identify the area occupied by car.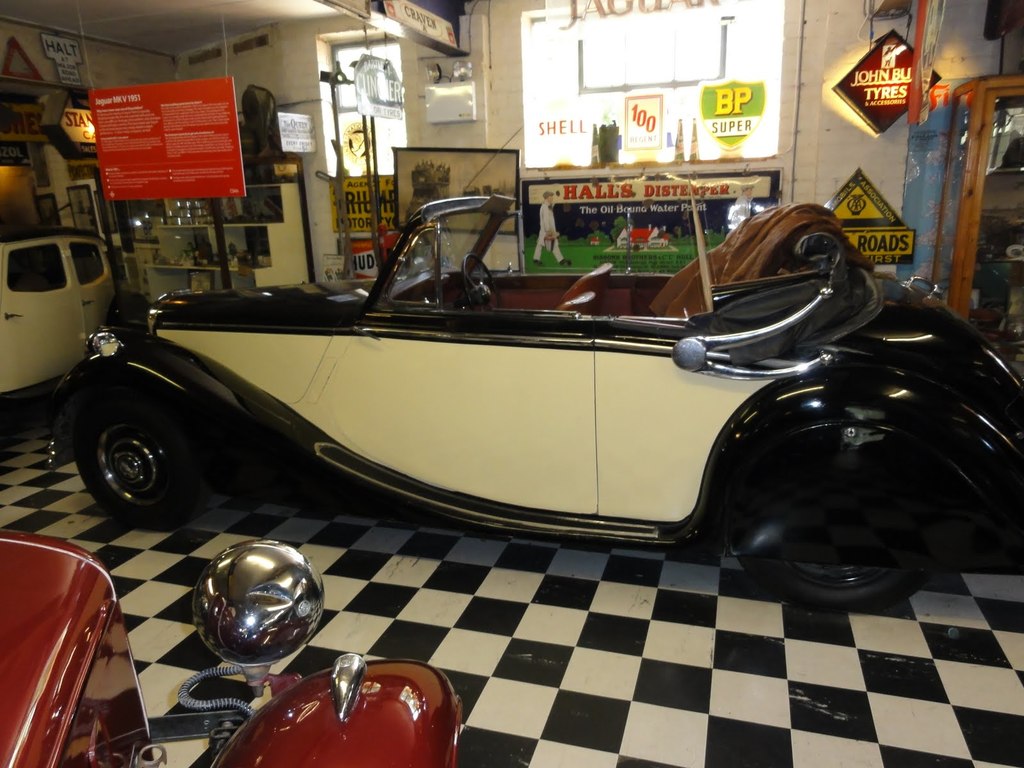
Area: 0,532,468,767.
